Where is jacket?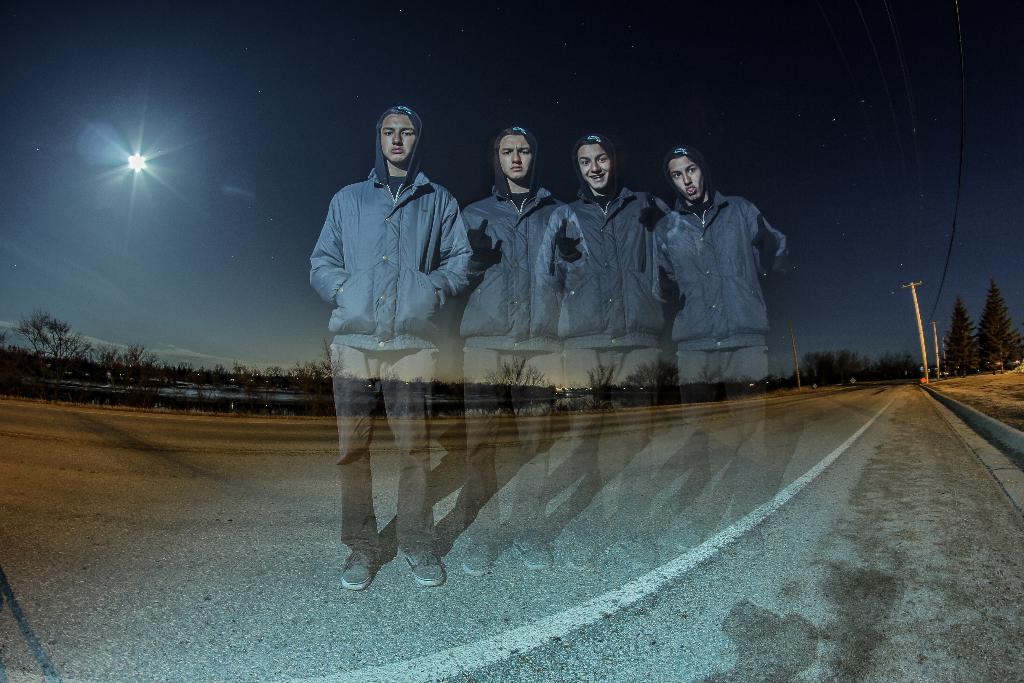
bbox(299, 125, 464, 336).
